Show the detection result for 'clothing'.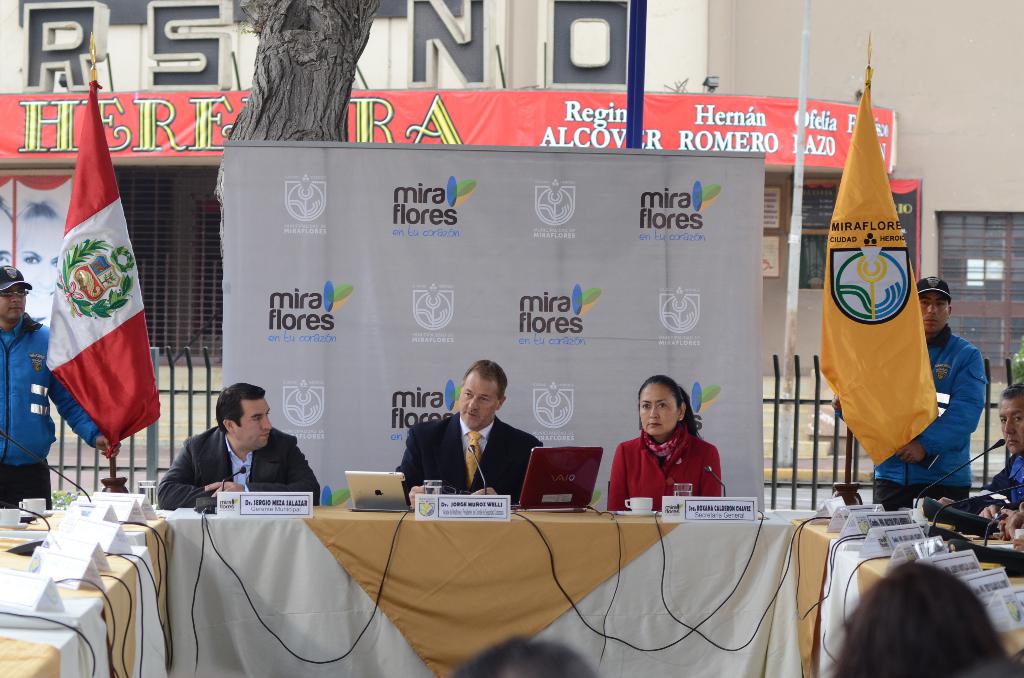
607/426/725/513.
